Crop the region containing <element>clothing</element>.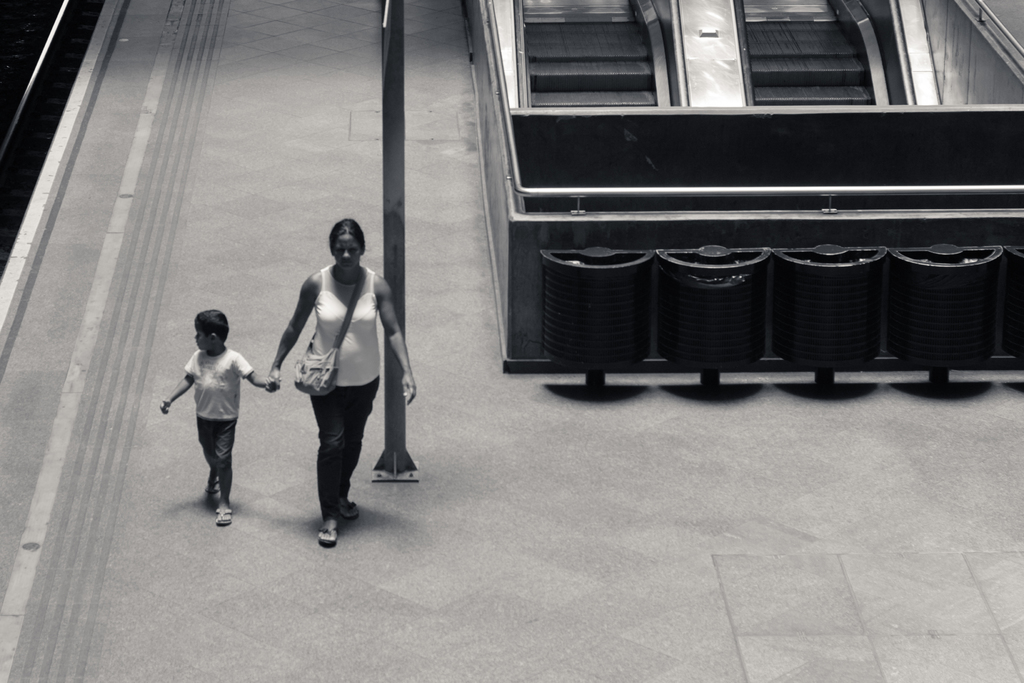
Crop region: bbox=(178, 339, 254, 506).
